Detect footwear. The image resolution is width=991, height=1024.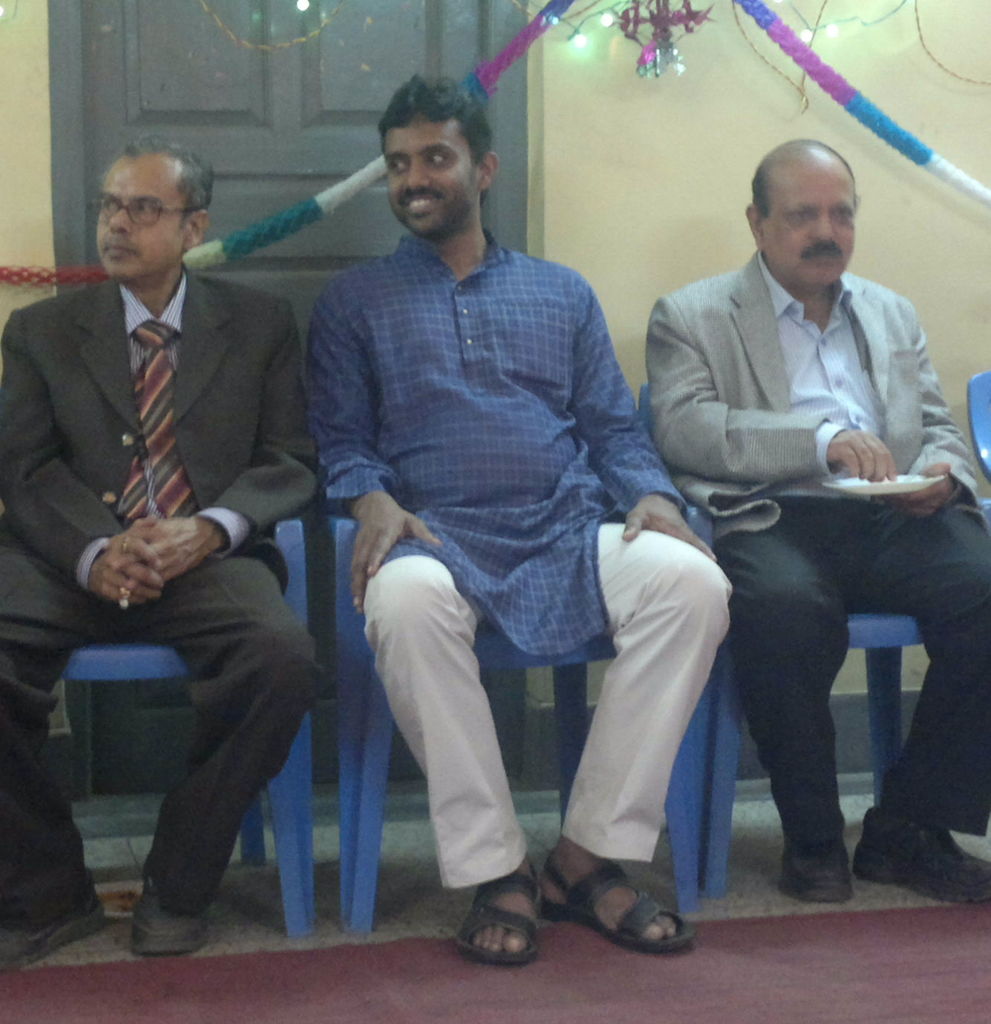
[left=0, top=893, right=109, bottom=970].
